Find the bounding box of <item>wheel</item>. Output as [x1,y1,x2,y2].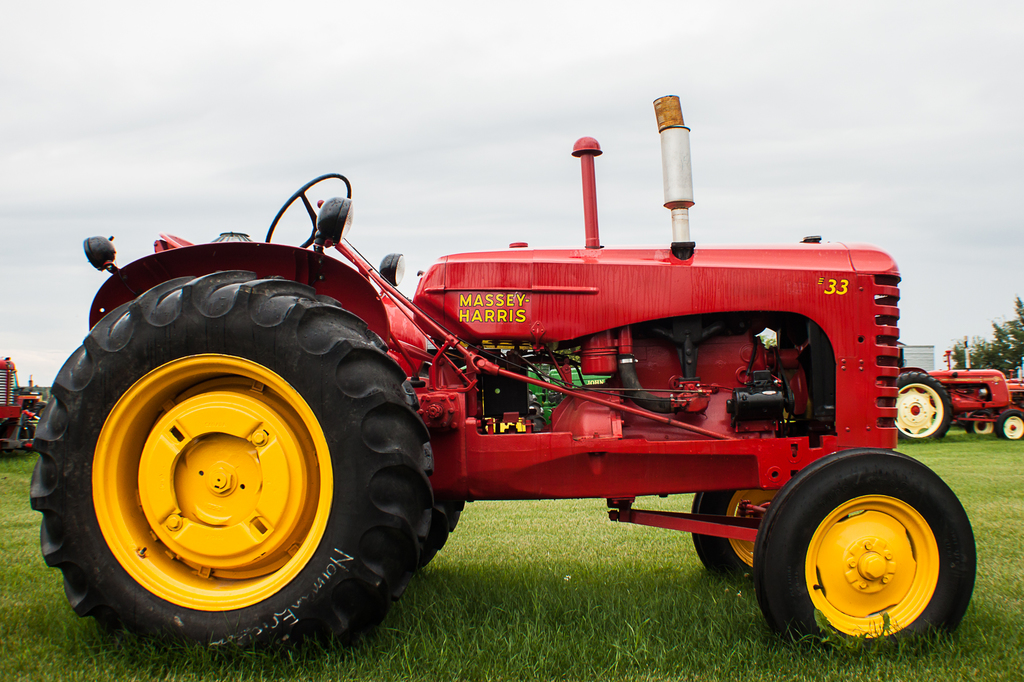
[968,412,993,436].
